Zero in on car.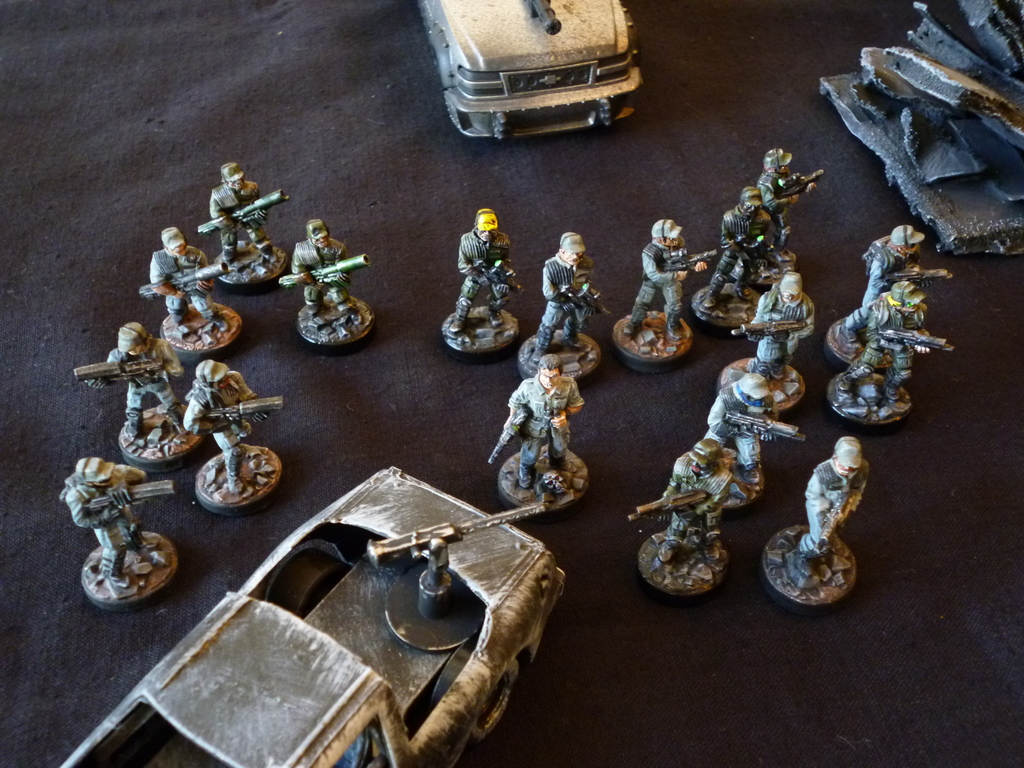
Zeroed in: x1=406 y1=0 x2=641 y2=140.
